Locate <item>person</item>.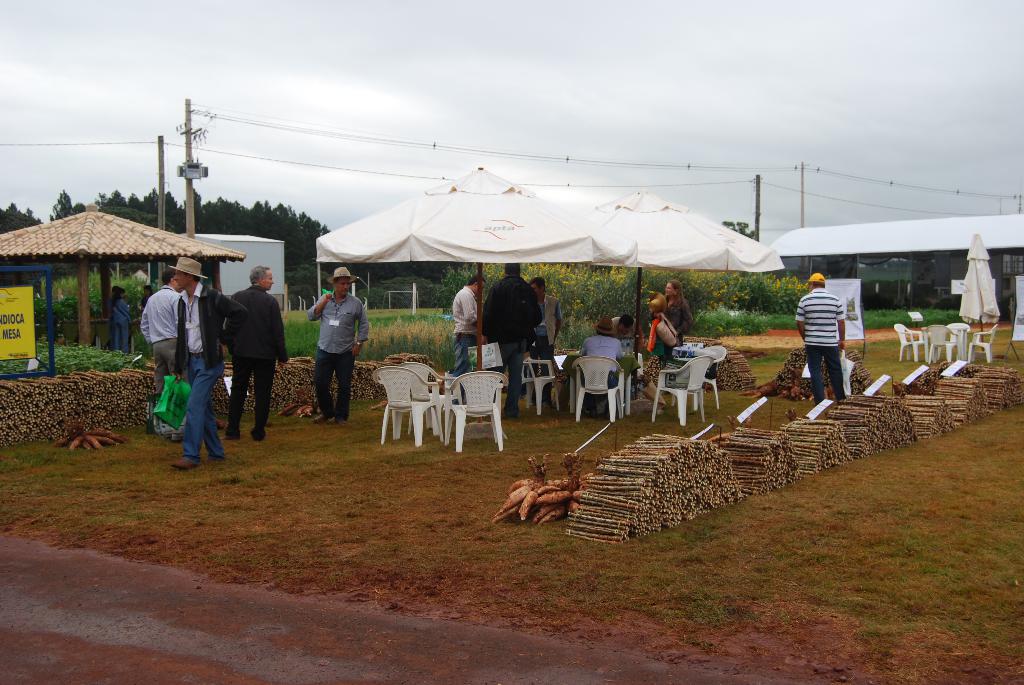
Bounding box: locate(163, 256, 248, 474).
